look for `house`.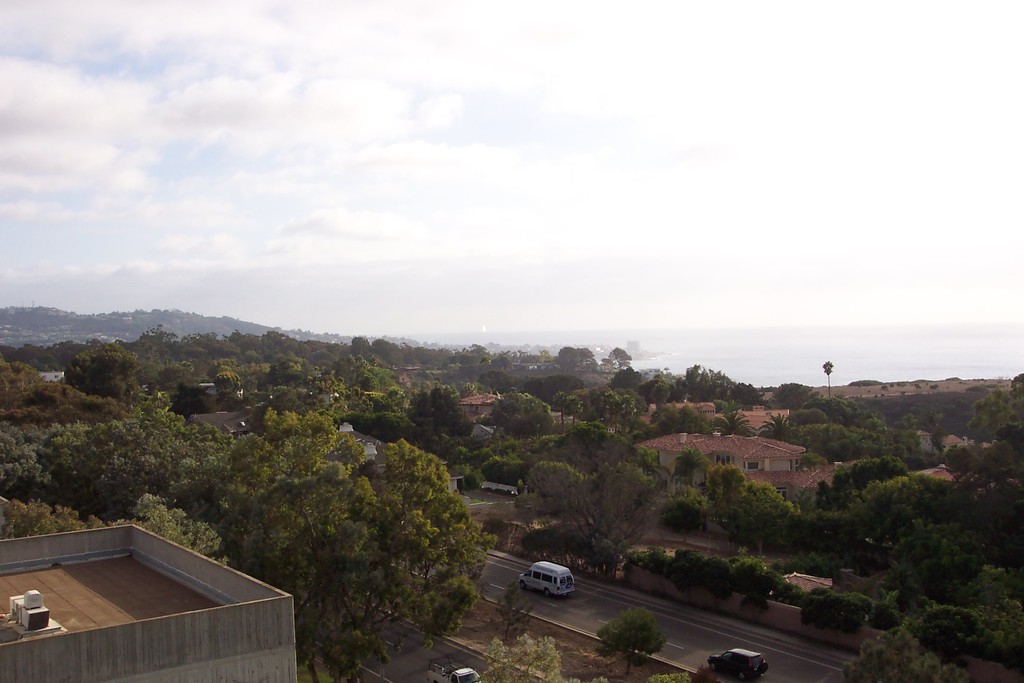
Found: {"x1": 459, "y1": 390, "x2": 506, "y2": 418}.
